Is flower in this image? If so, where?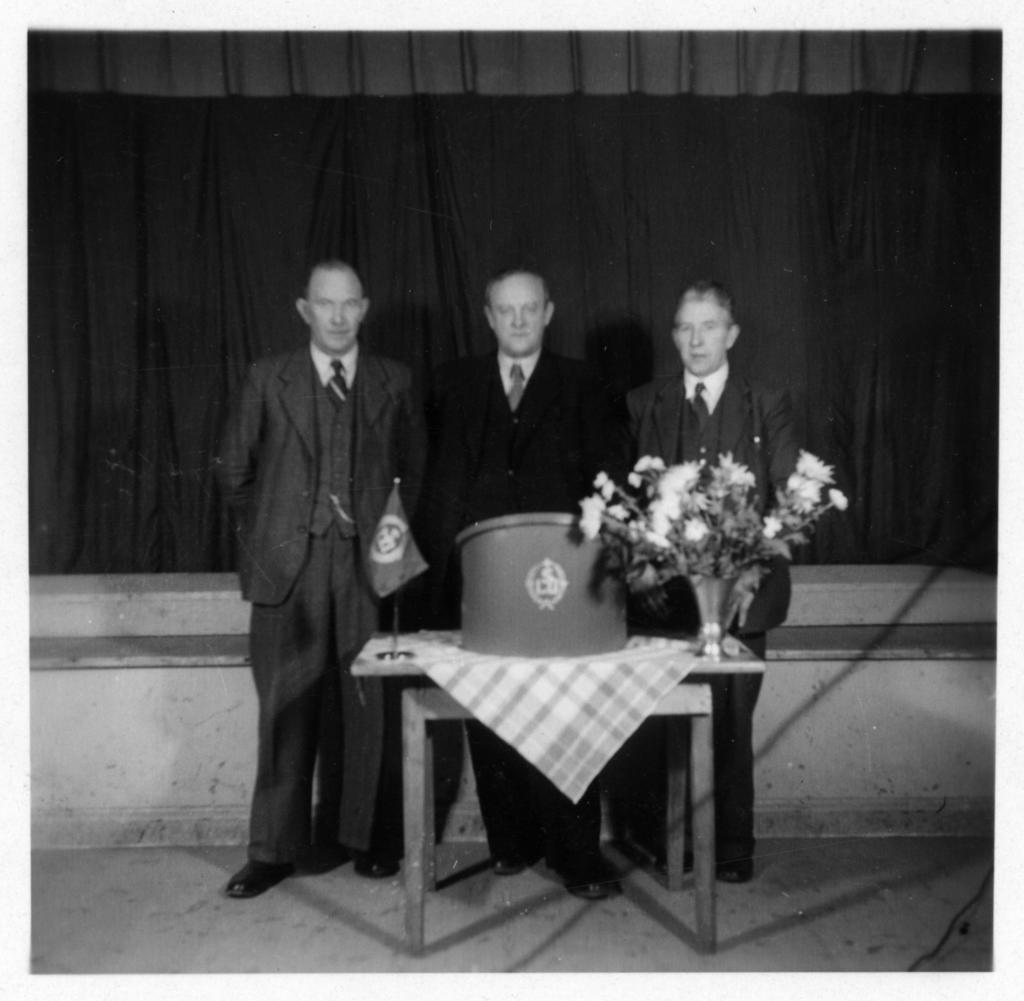
Yes, at <region>788, 468, 819, 500</region>.
